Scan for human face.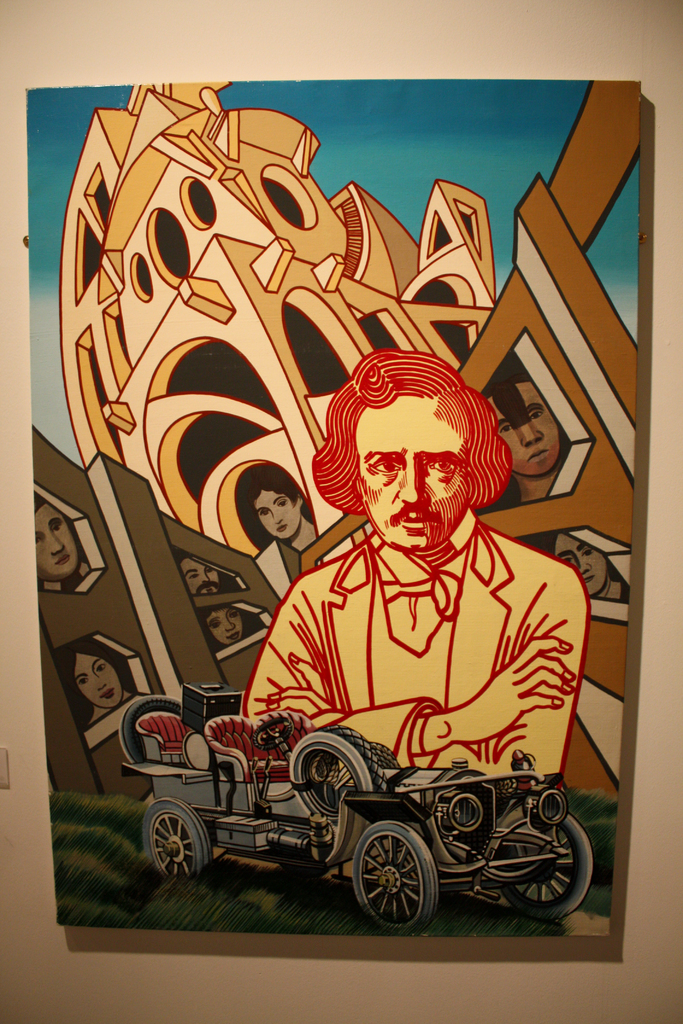
Scan result: region(498, 383, 563, 472).
